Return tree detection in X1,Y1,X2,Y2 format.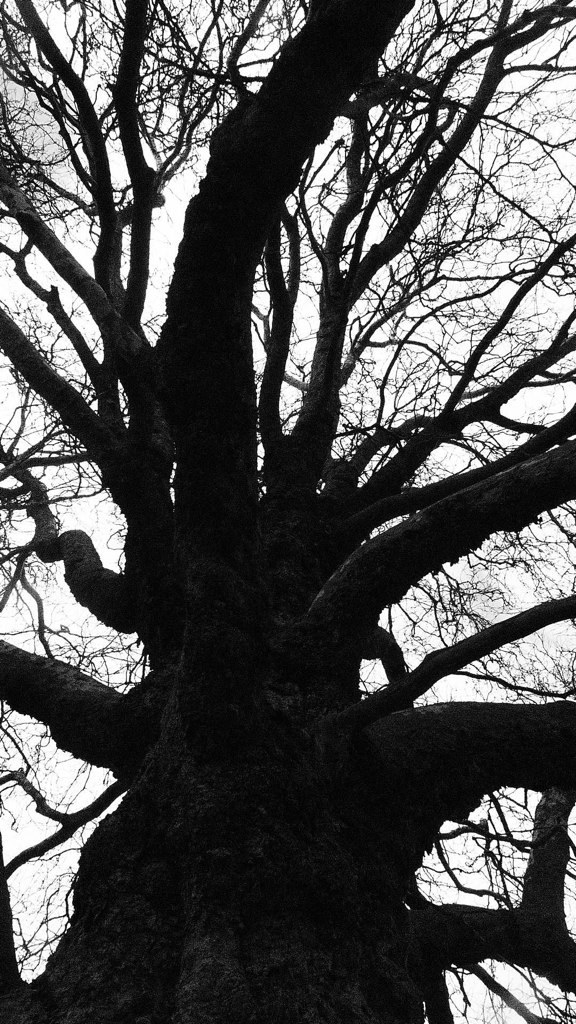
0,0,575,1022.
